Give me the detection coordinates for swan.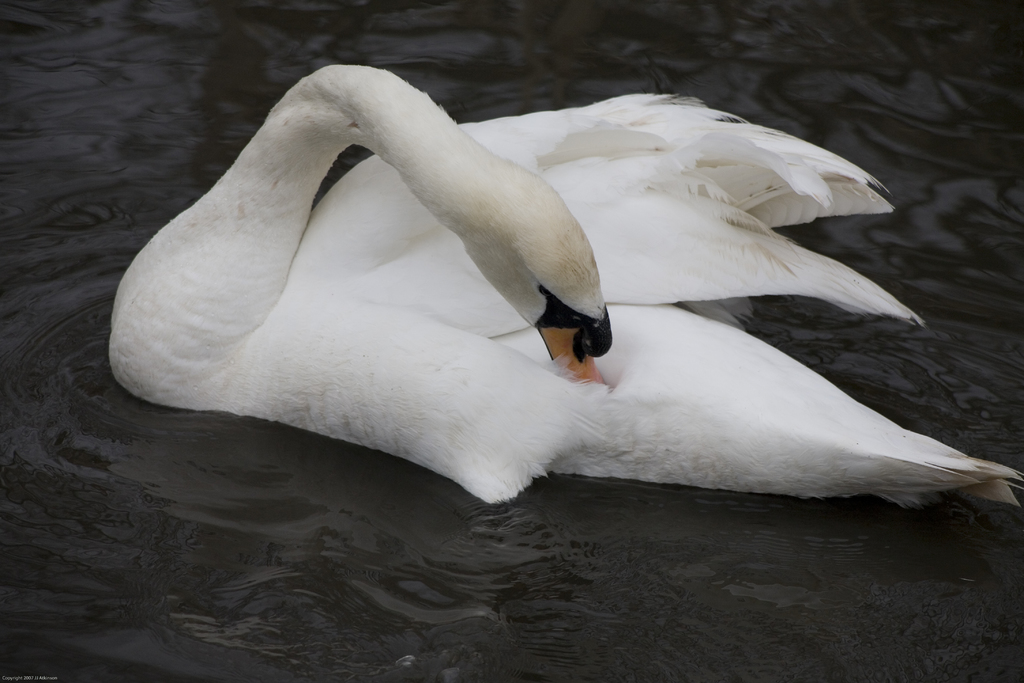
103/59/1023/536.
